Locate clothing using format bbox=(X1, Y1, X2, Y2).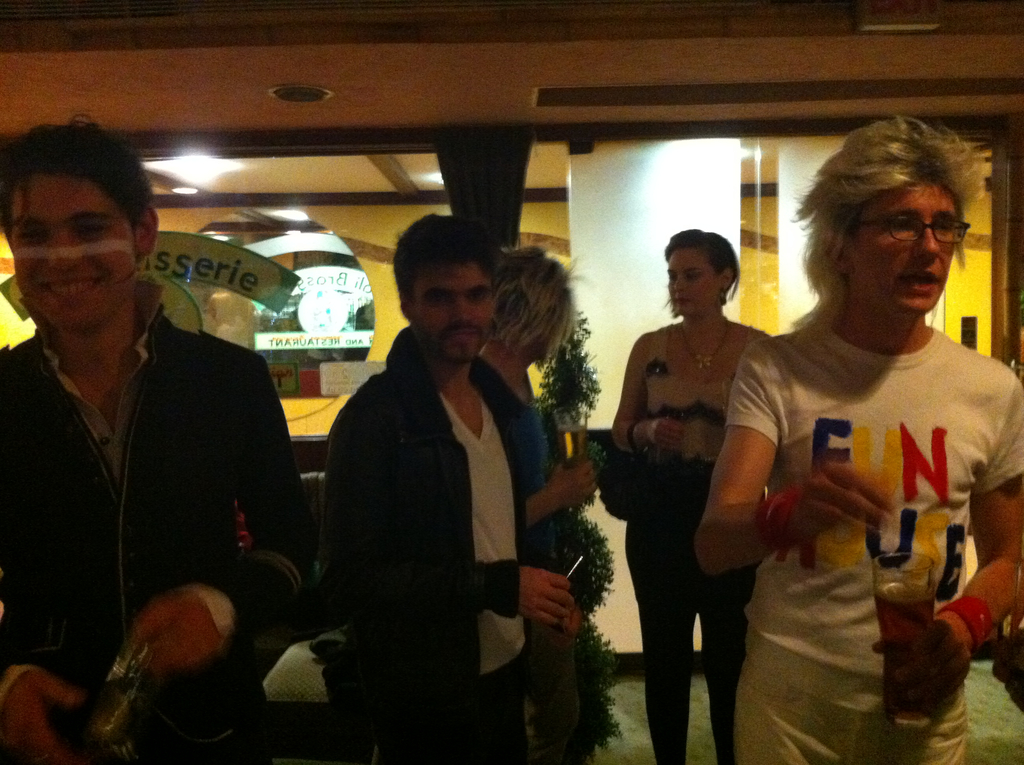
bbox=(470, 350, 579, 764).
